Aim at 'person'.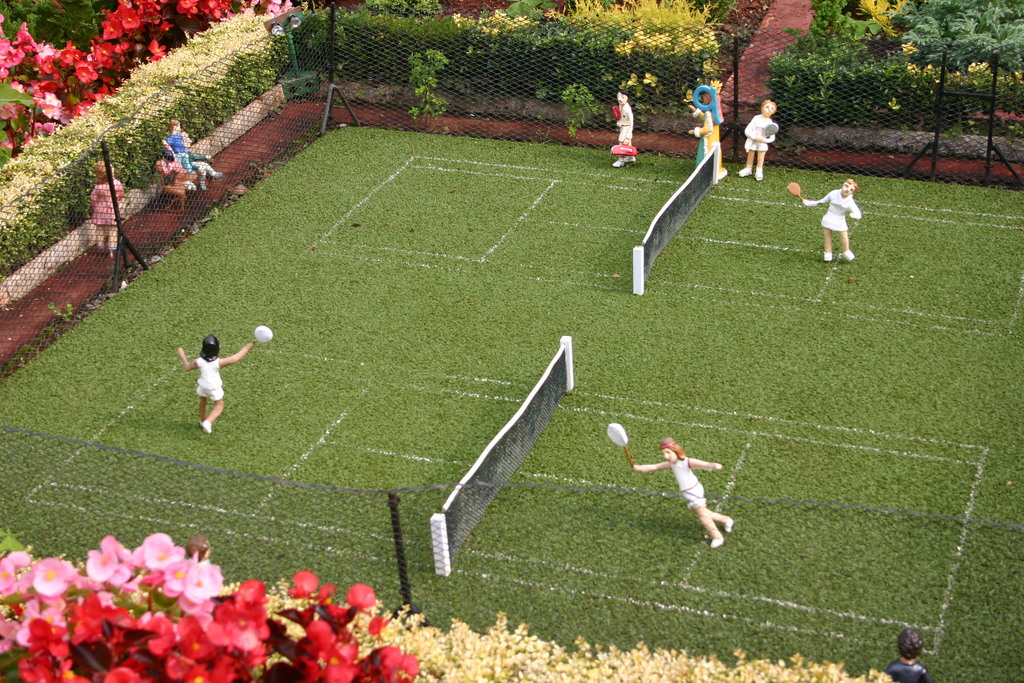
Aimed at select_region(163, 117, 223, 192).
